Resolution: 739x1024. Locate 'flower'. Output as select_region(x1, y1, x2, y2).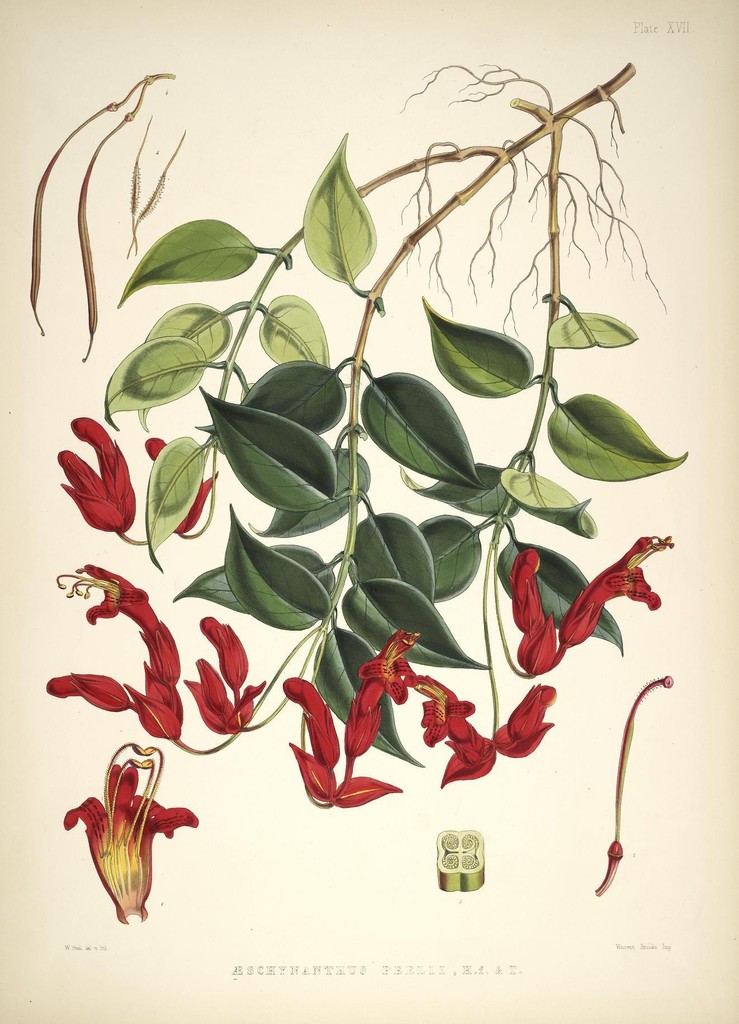
select_region(348, 625, 421, 721).
